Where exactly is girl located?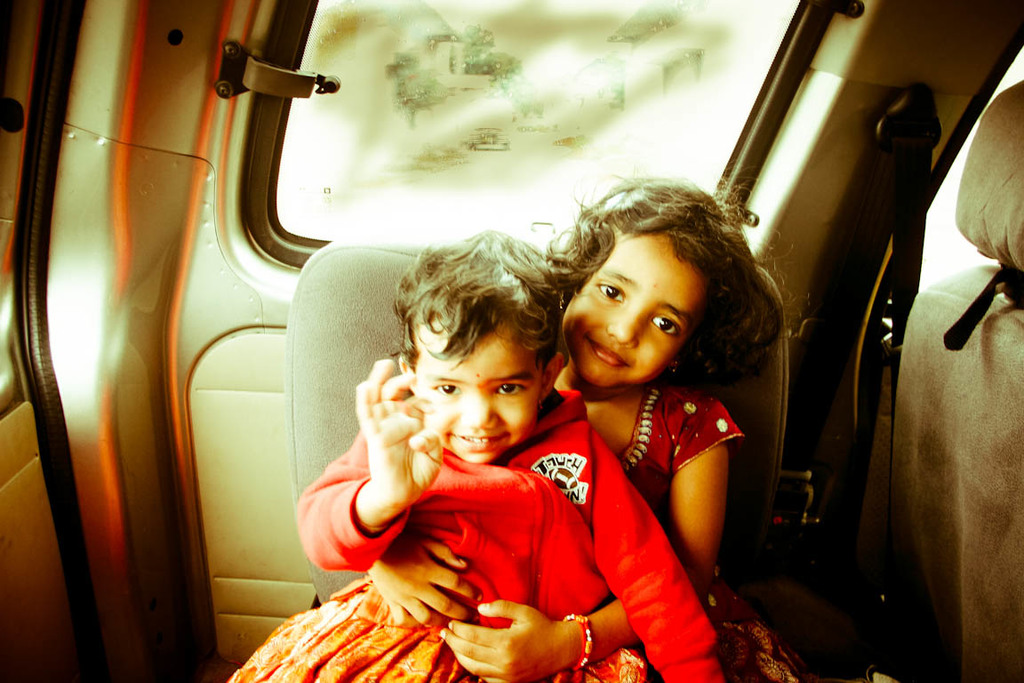
Its bounding box is [230,228,718,682].
